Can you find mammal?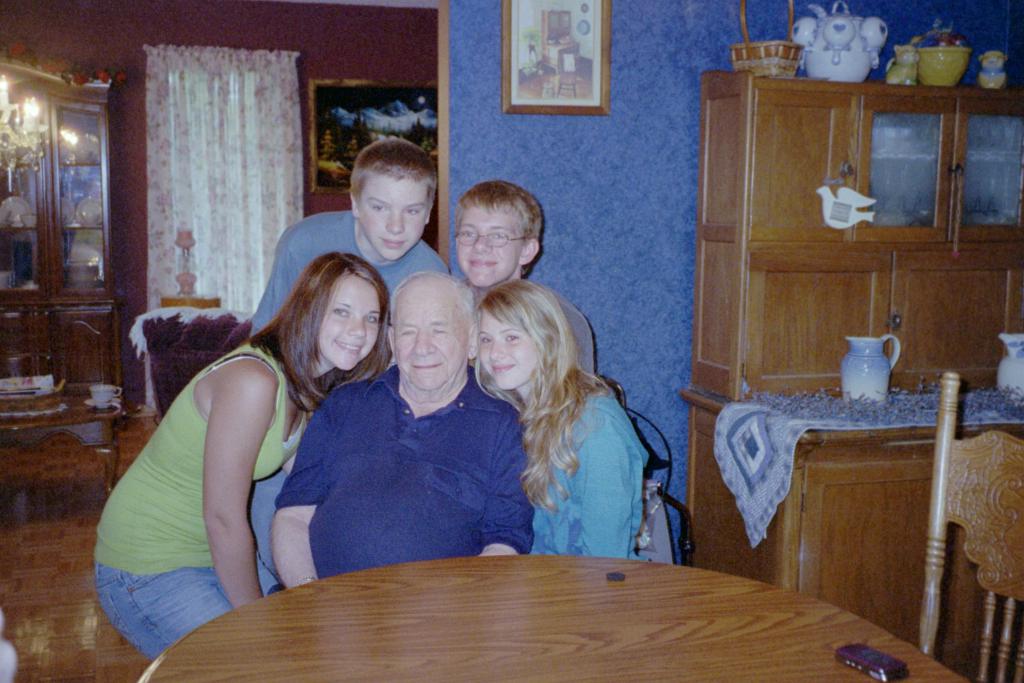
Yes, bounding box: [left=476, top=278, right=649, bottom=562].
